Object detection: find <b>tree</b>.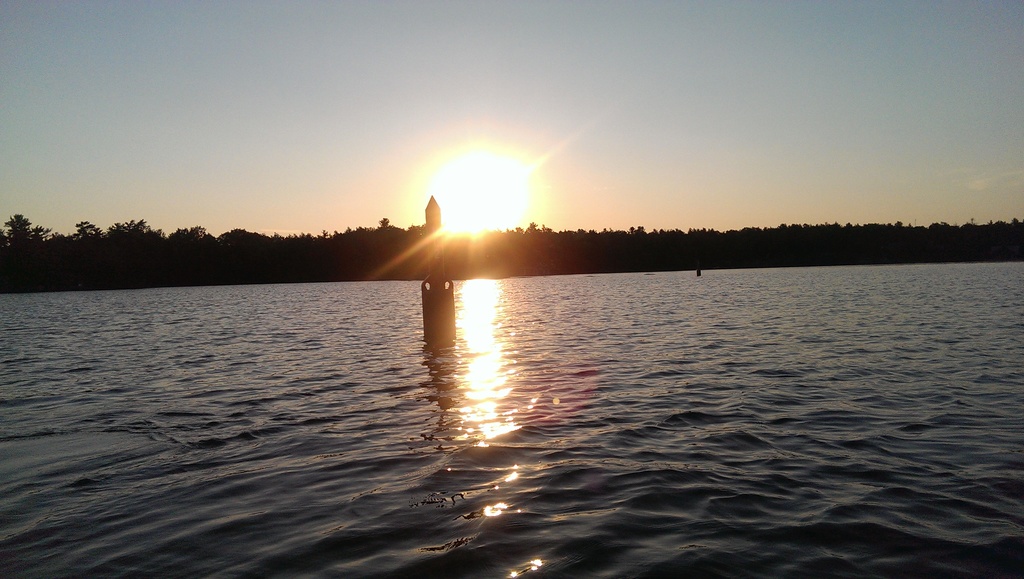
l=301, t=229, r=360, b=258.
